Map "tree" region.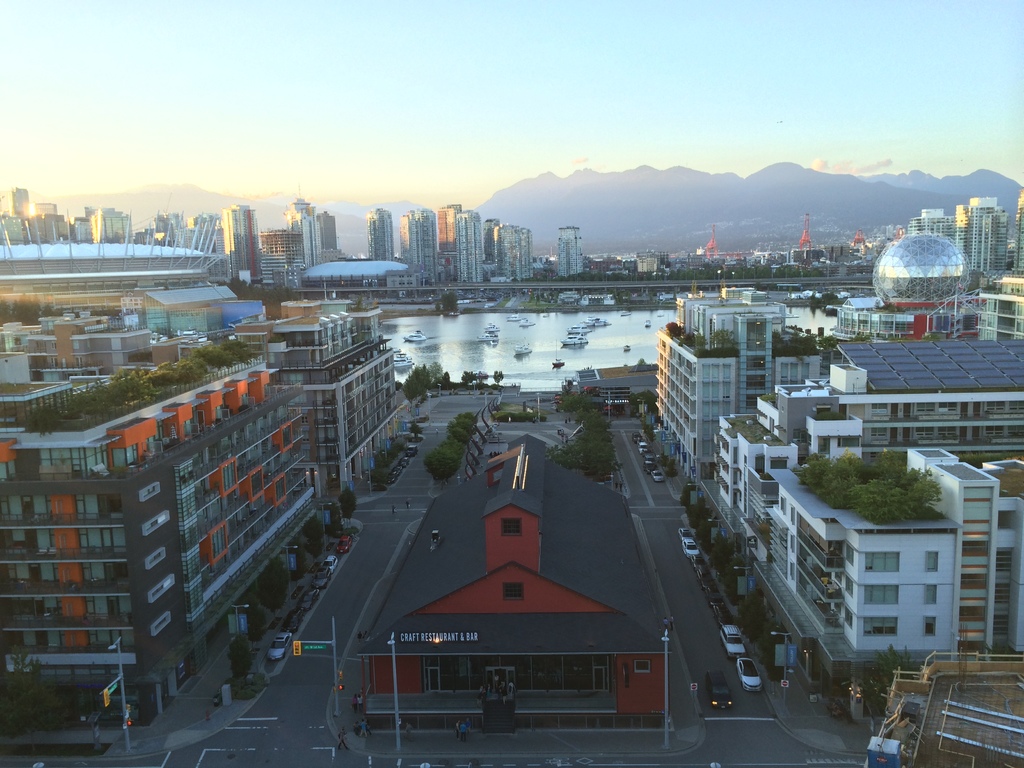
Mapped to region(821, 289, 837, 300).
